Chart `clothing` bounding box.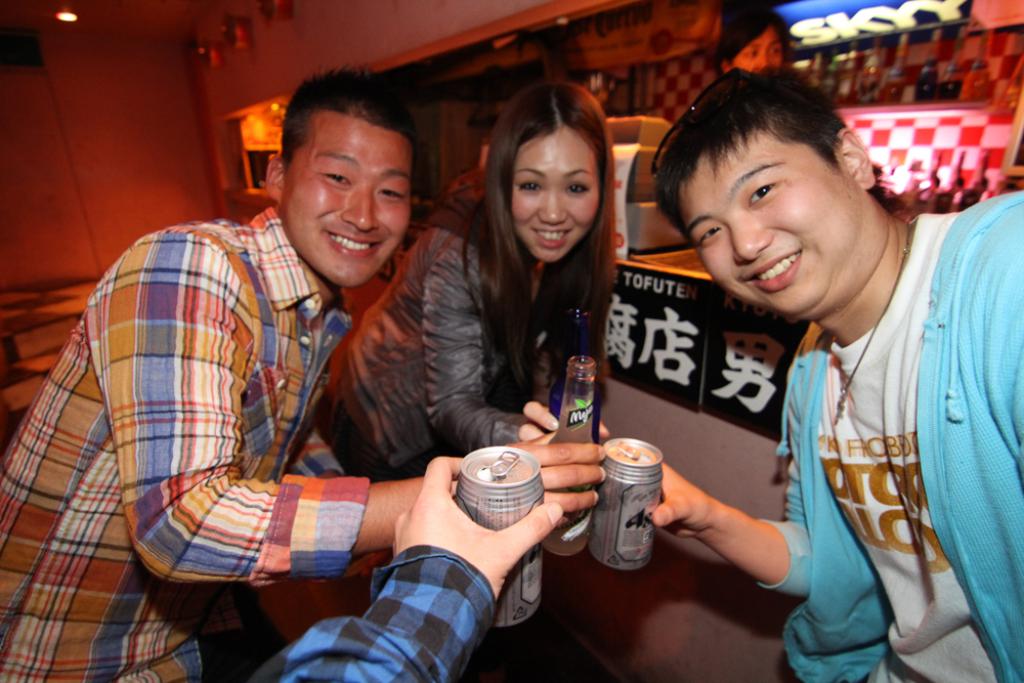
Charted: (left=319, top=170, right=593, bottom=480).
